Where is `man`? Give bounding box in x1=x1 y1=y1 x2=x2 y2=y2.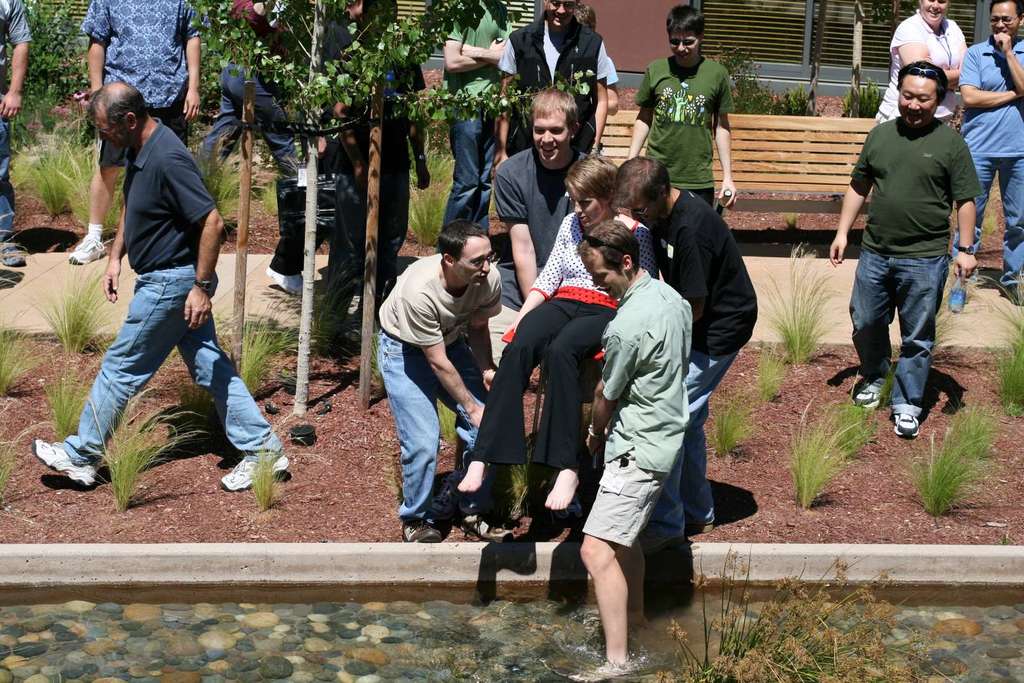
x1=626 y1=0 x2=736 y2=217.
